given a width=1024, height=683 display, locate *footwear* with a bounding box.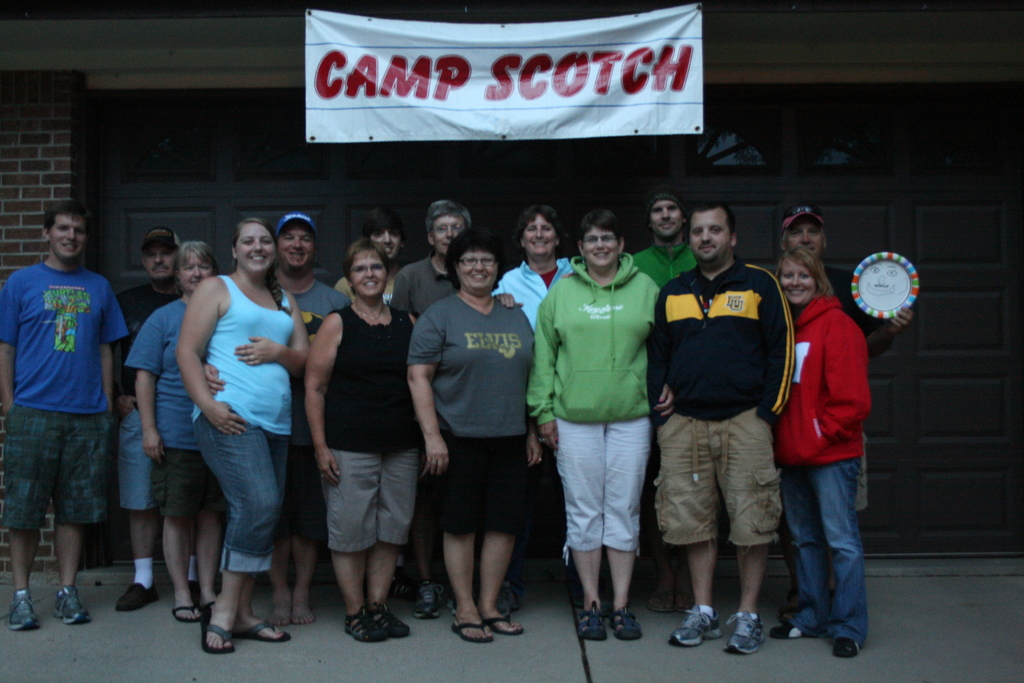
Located: [left=609, top=602, right=636, bottom=641].
